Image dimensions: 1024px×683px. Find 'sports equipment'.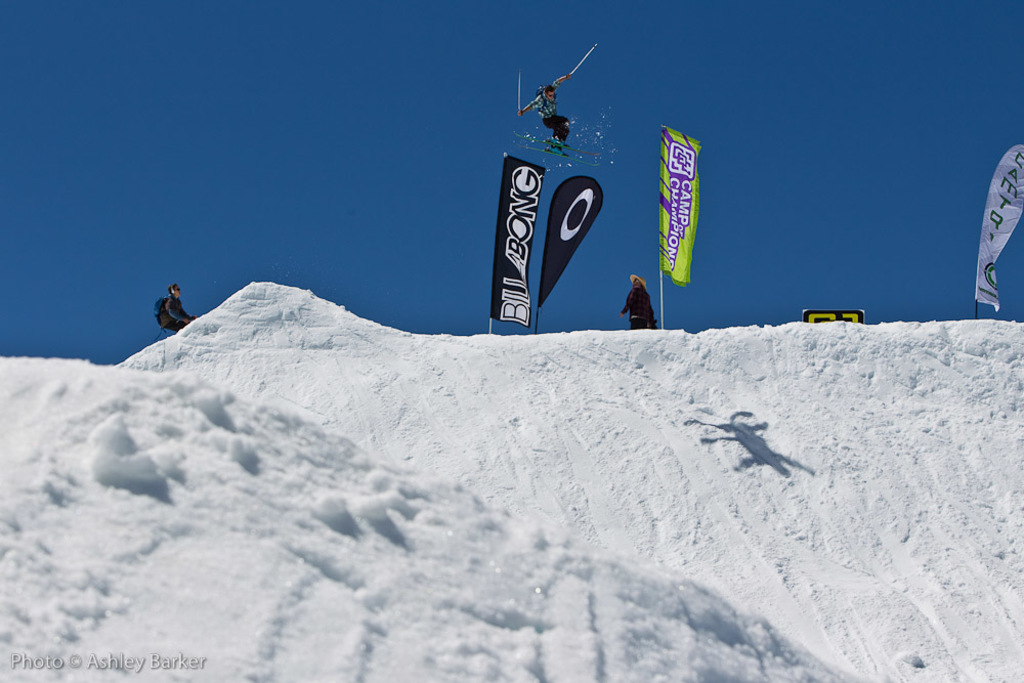
BBox(517, 69, 523, 118).
